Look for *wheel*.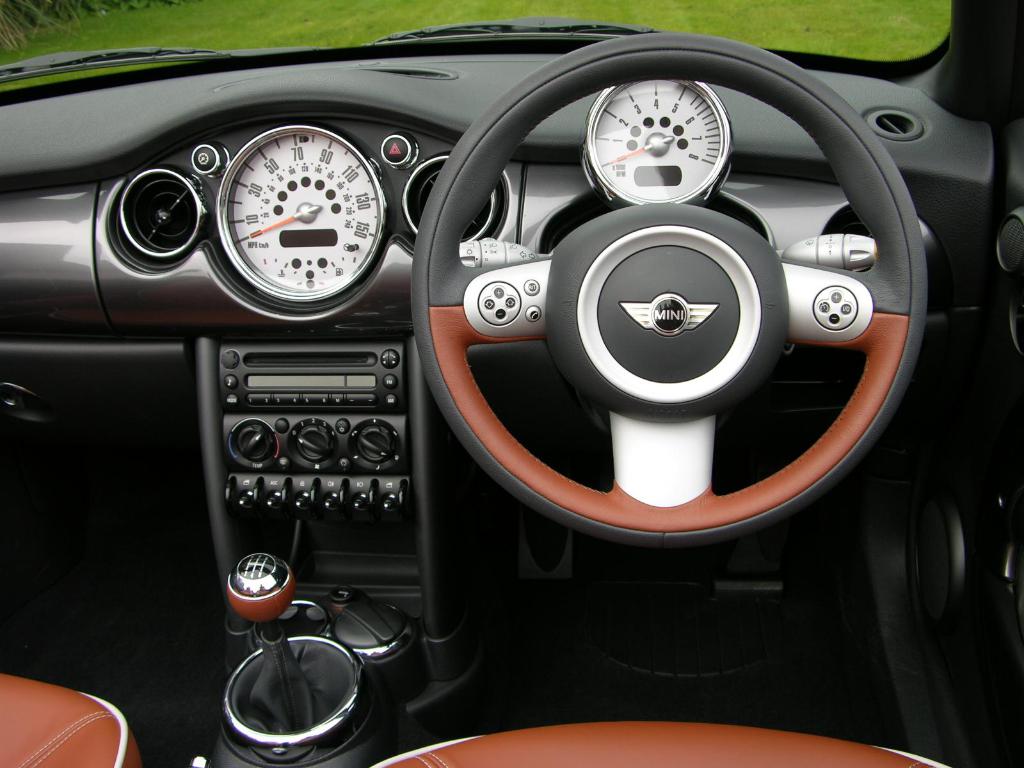
Found: (400, 99, 891, 557).
